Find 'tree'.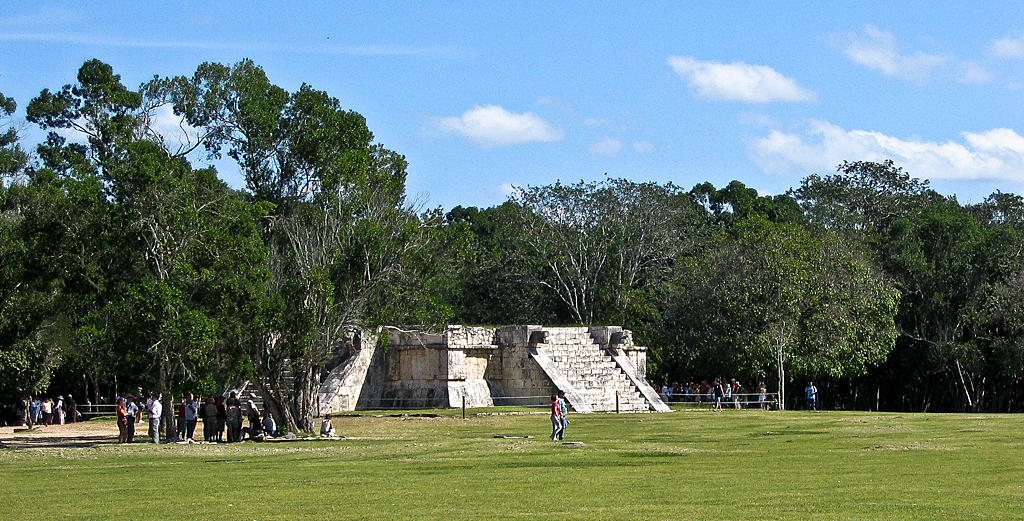
{"x1": 688, "y1": 166, "x2": 801, "y2": 231}.
